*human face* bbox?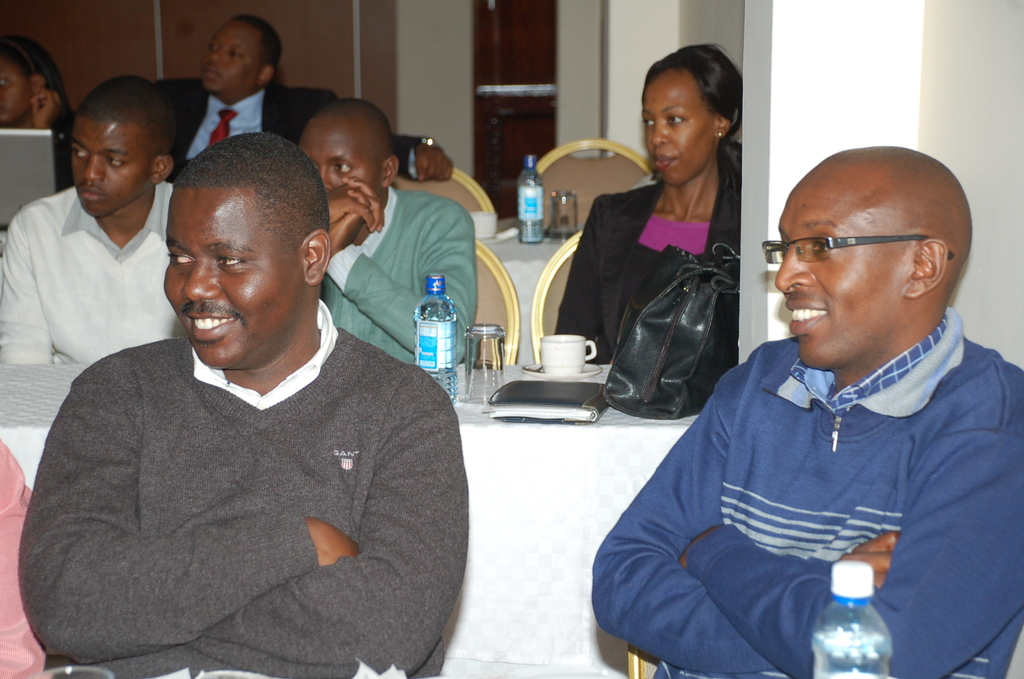
bbox(199, 24, 259, 94)
